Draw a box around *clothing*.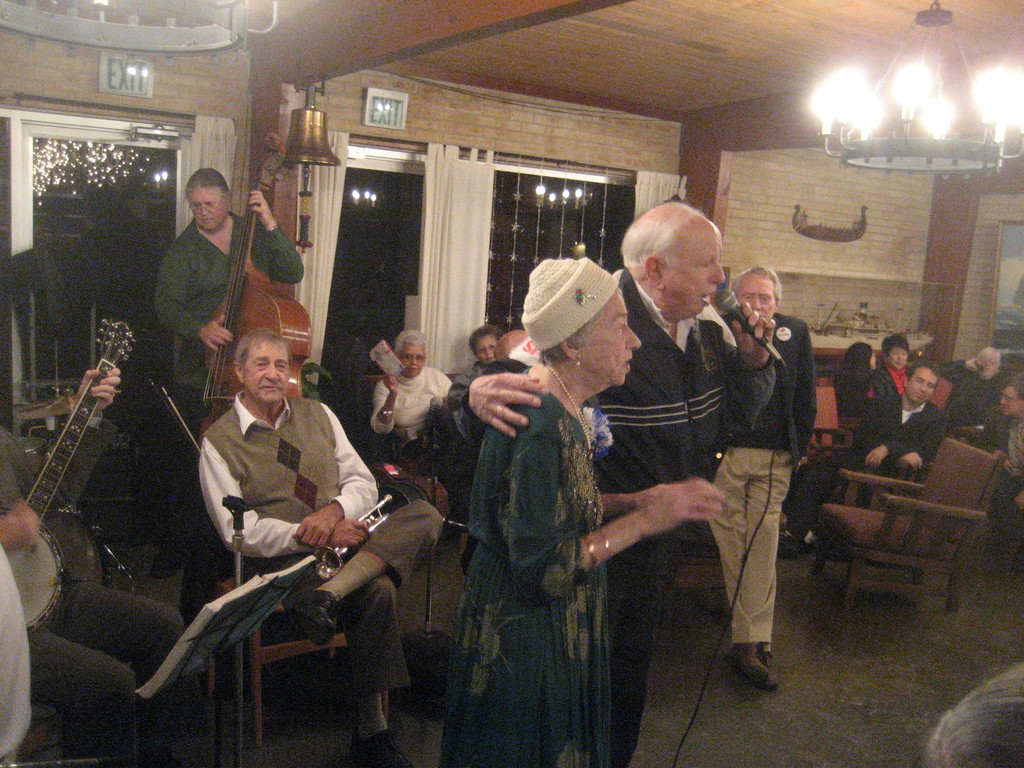
rect(456, 363, 612, 767).
